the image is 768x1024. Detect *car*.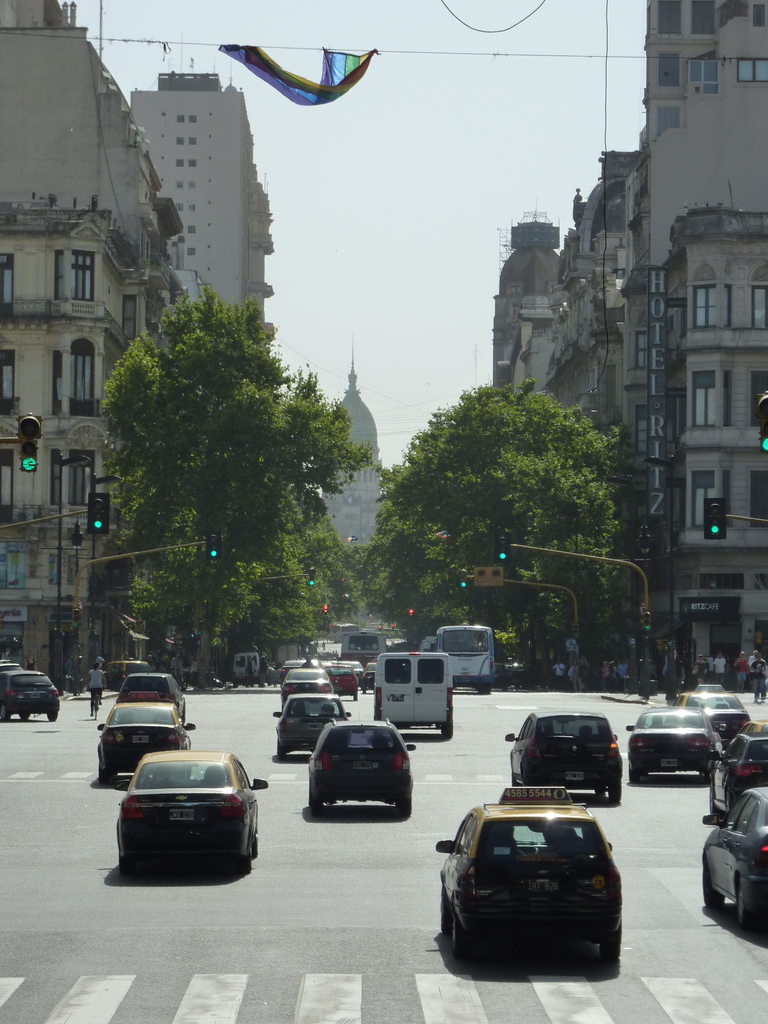
Detection: 678:694:747:734.
